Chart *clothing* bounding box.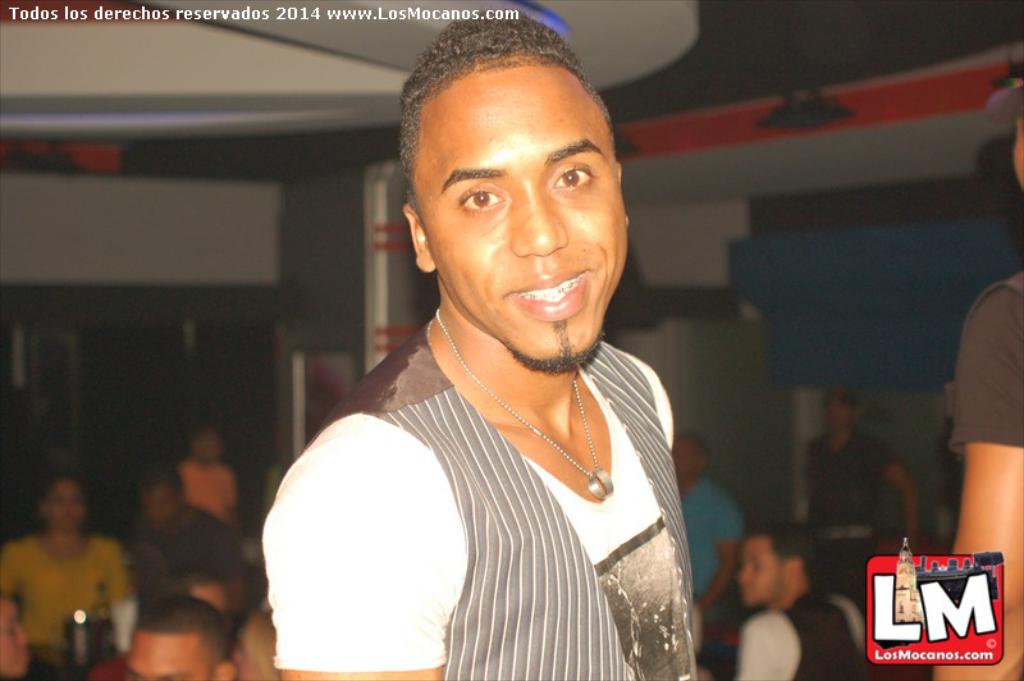
Charted: 170, 458, 230, 499.
